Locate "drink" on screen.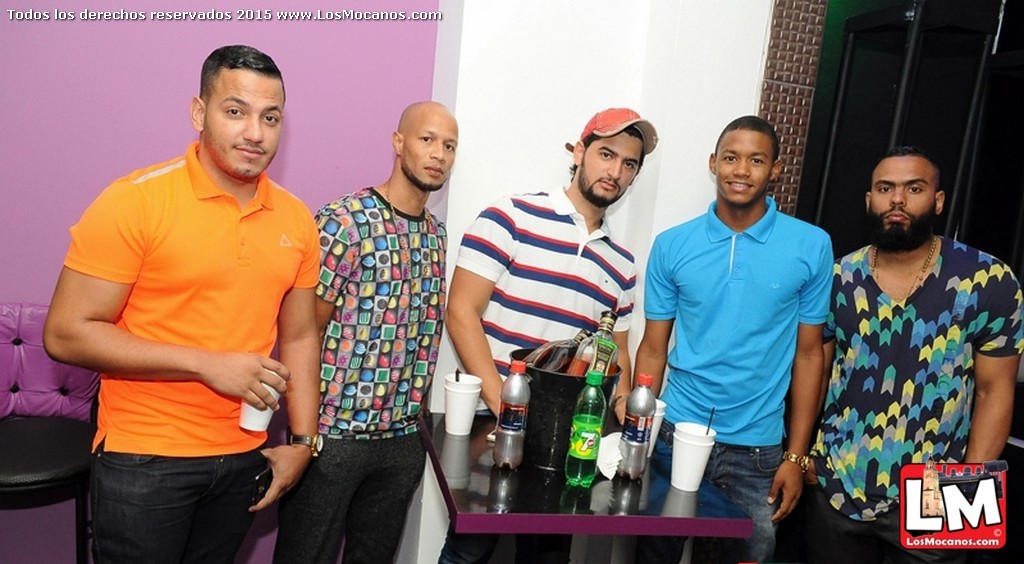
On screen at [x1=618, y1=469, x2=645, y2=479].
